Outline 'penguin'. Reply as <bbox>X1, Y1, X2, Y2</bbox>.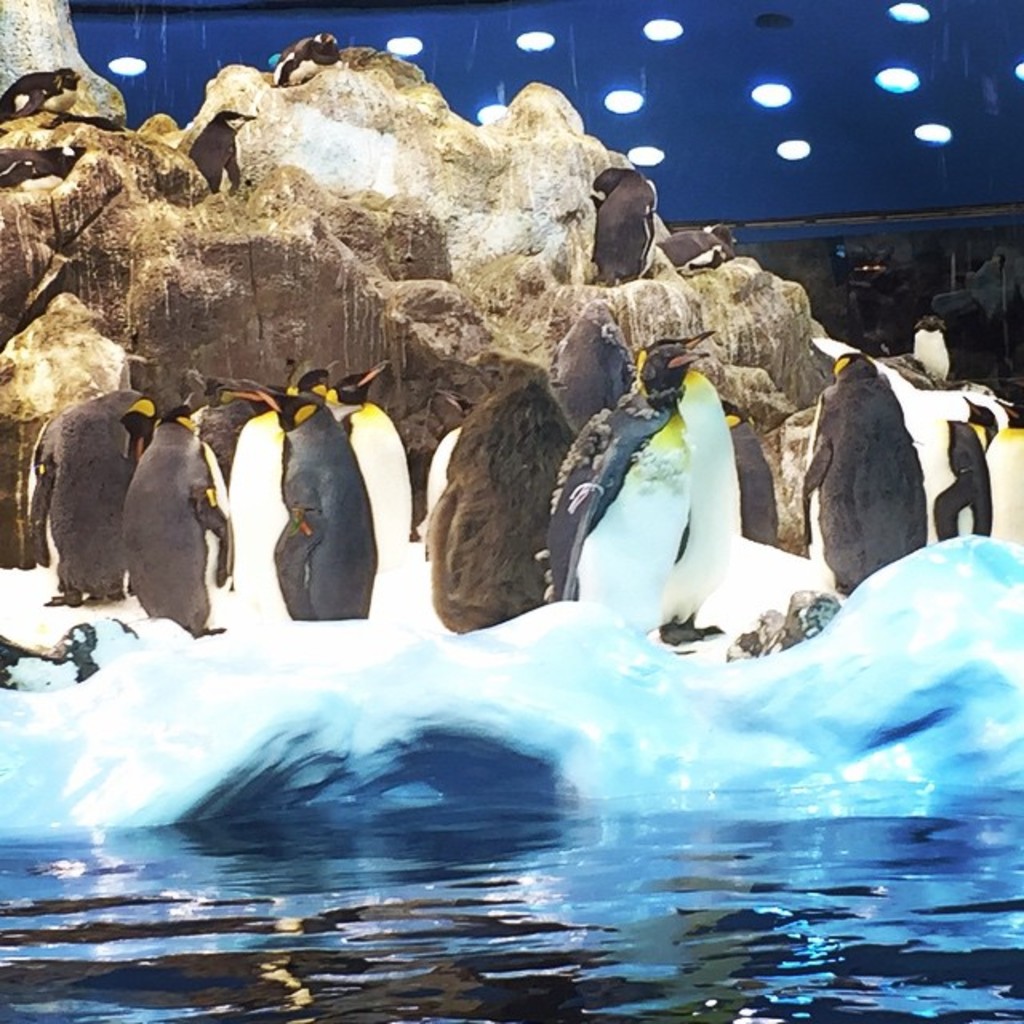
<bbox>325, 352, 414, 616</bbox>.
